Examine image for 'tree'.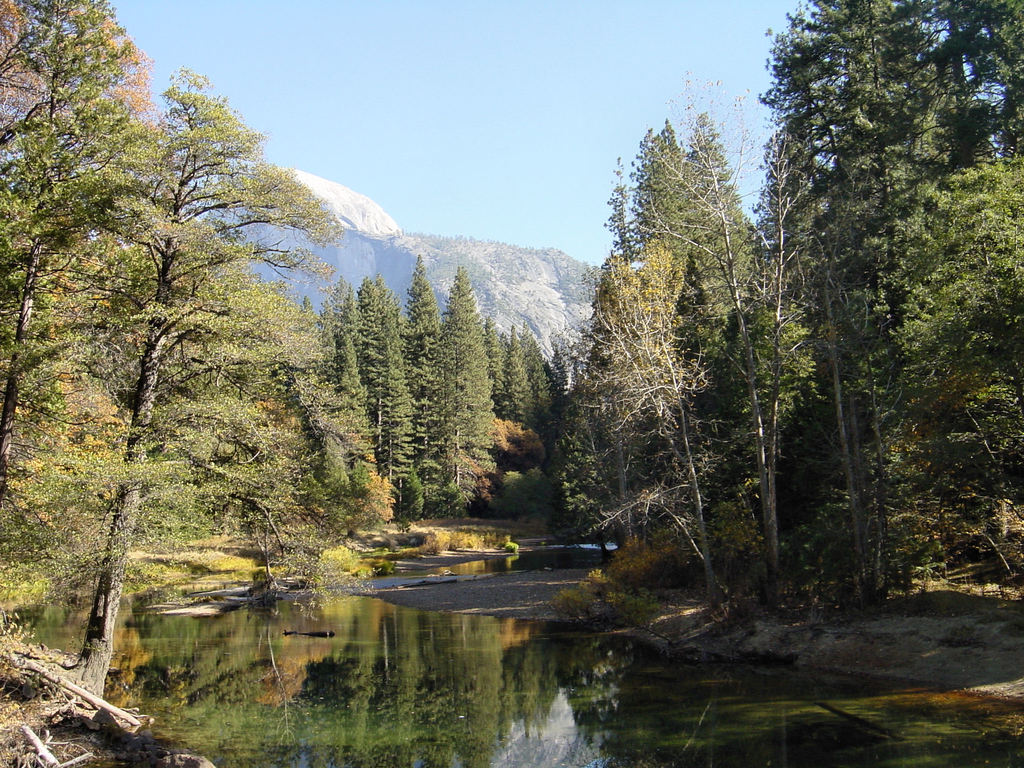
Examination result: select_region(493, 461, 552, 521).
